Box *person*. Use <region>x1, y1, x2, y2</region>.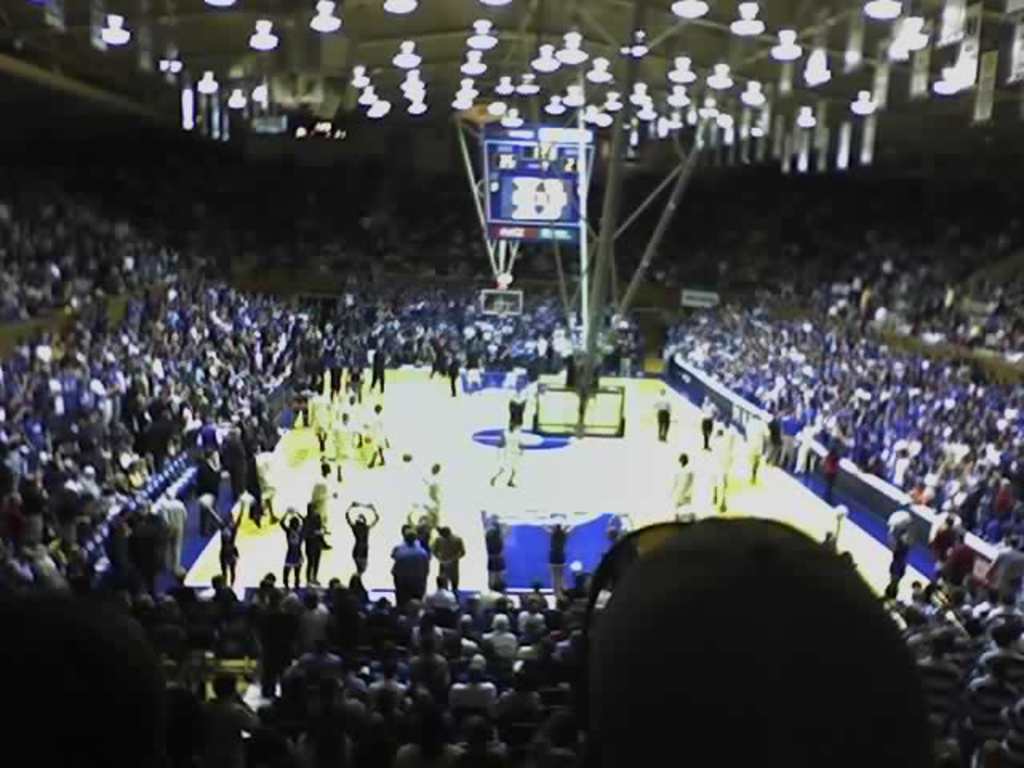
<region>392, 528, 421, 597</region>.
